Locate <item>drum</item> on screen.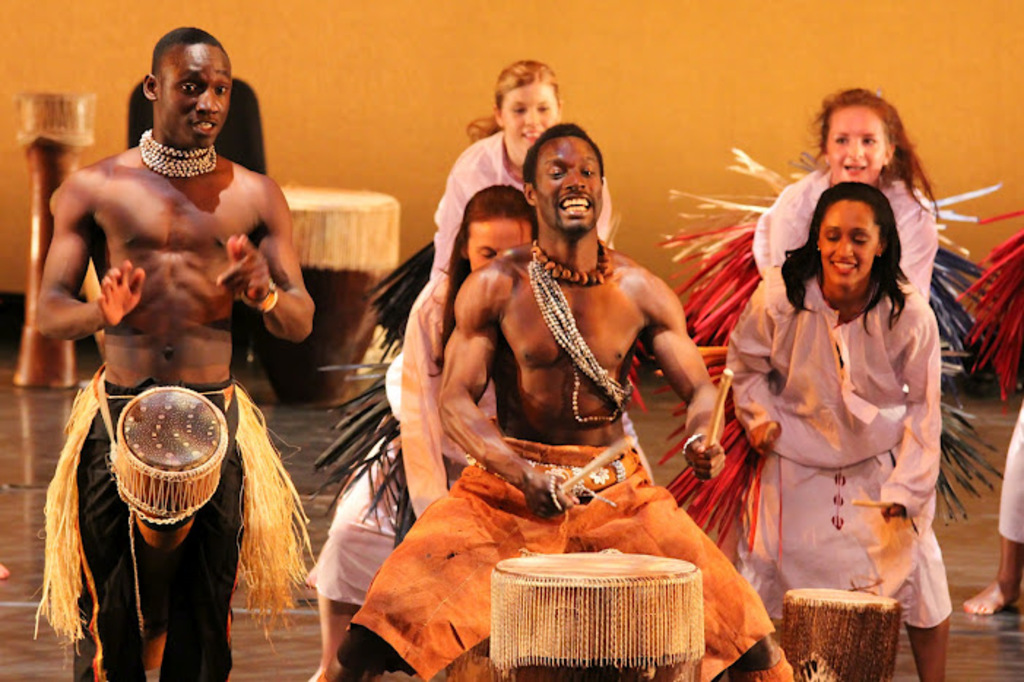
On screen at (left=780, top=587, right=909, bottom=681).
